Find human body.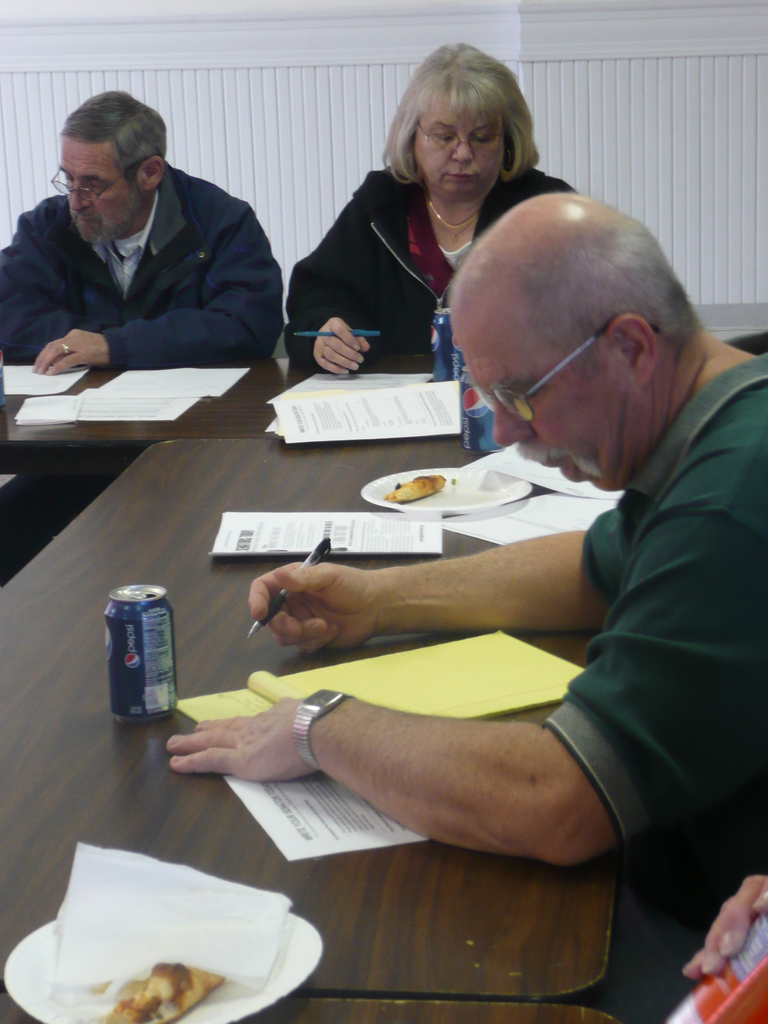
bbox=(286, 121, 570, 377).
